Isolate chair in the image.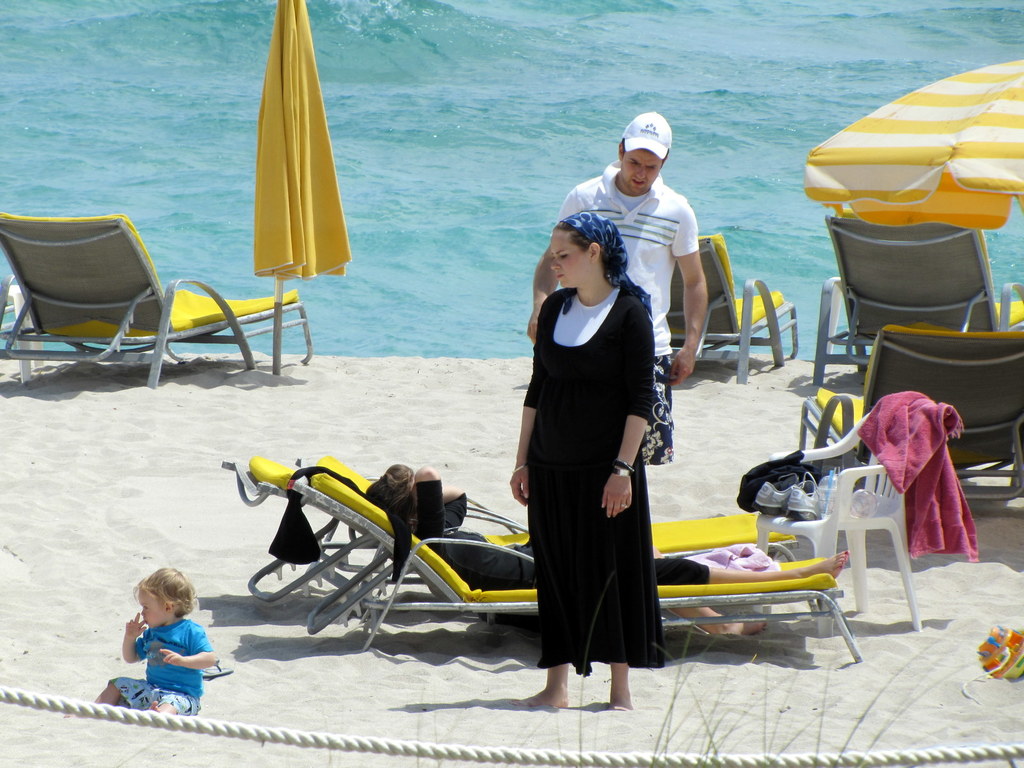
Isolated region: locate(668, 230, 800, 385).
